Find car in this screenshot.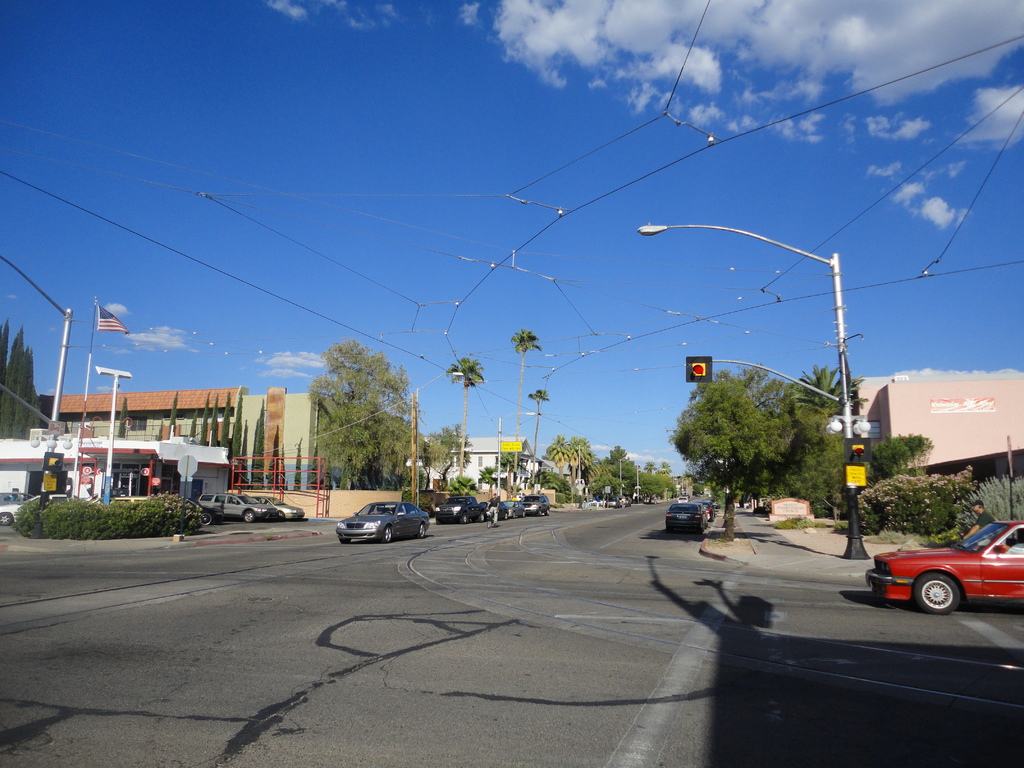
The bounding box for car is BBox(334, 499, 427, 543).
